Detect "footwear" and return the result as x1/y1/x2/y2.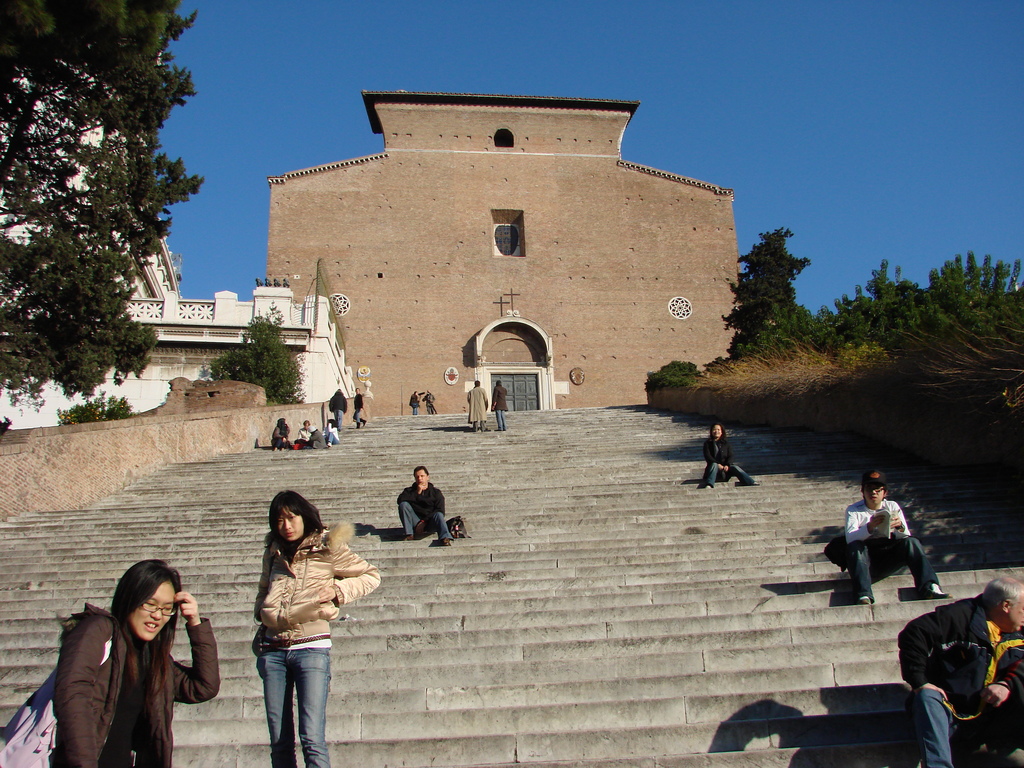
701/481/712/491.
